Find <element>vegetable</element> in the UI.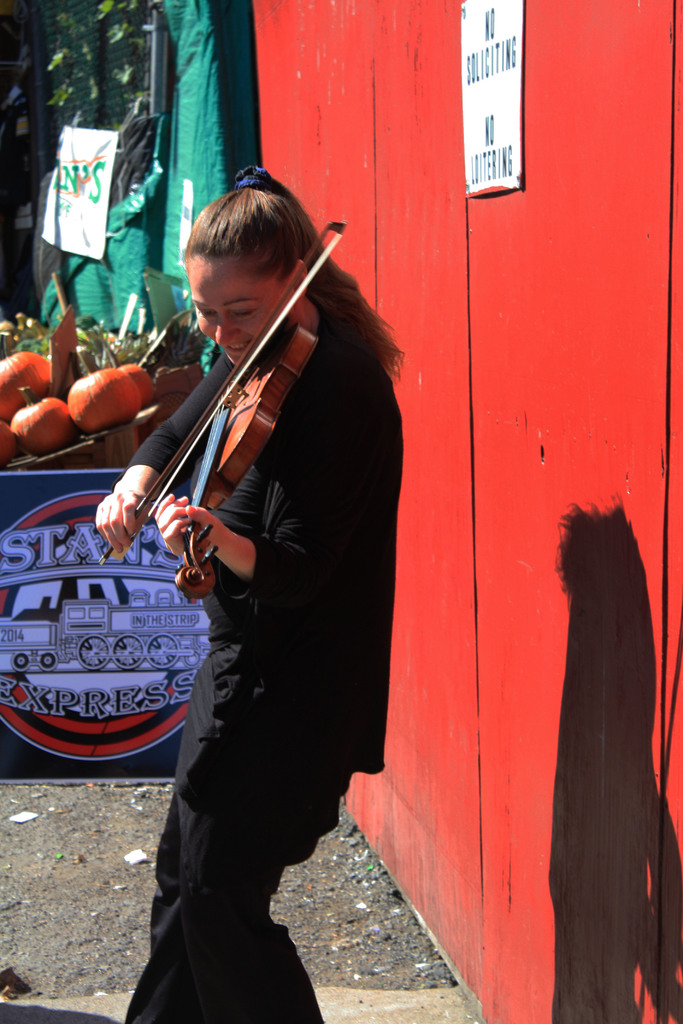
UI element at 115:358:160:409.
